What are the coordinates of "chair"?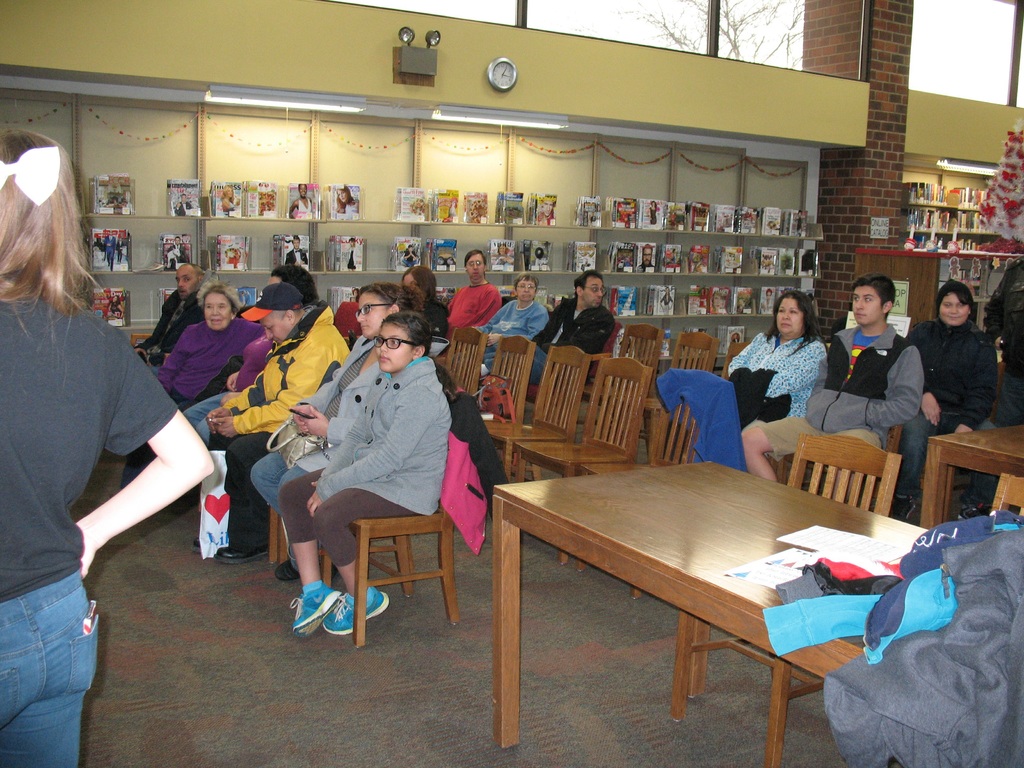
<box>445,326,488,399</box>.
